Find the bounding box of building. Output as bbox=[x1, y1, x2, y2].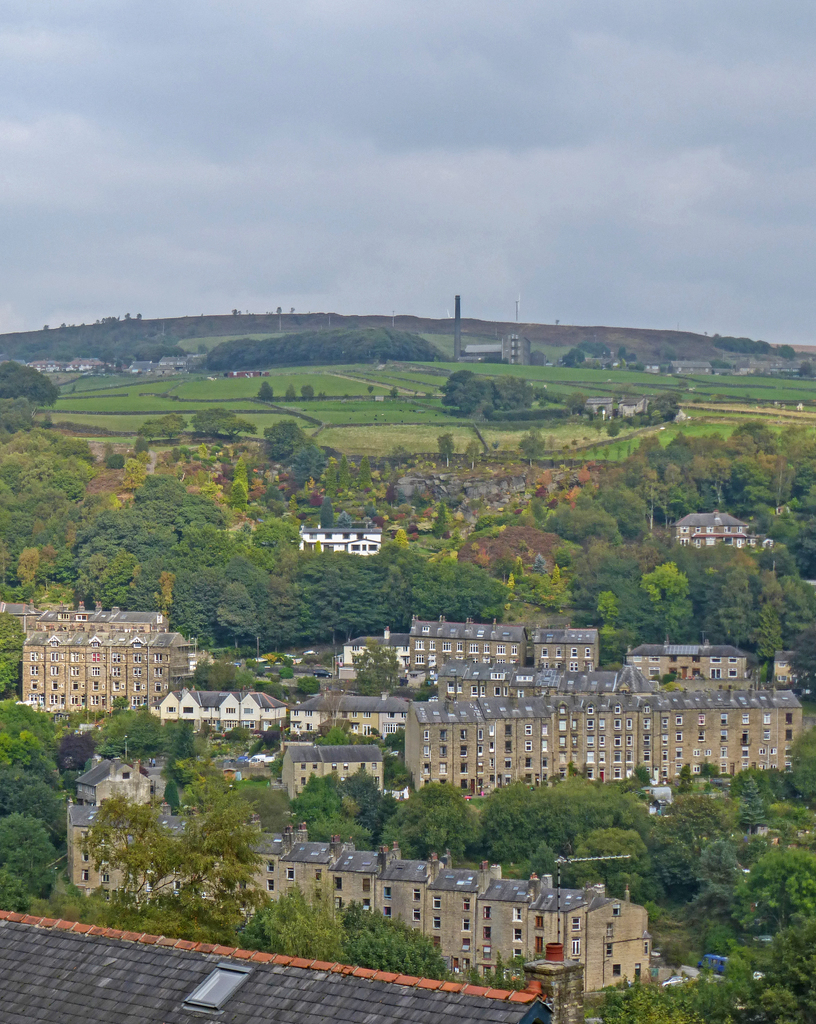
bbox=[0, 909, 586, 1023].
